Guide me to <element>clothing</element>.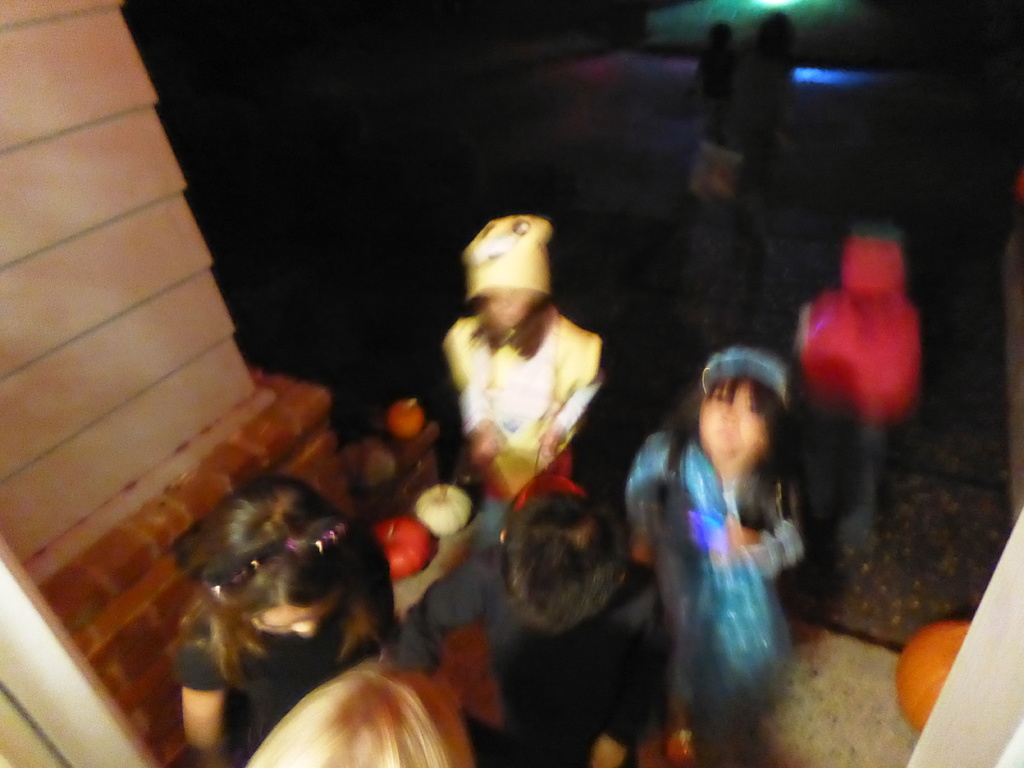
Guidance: box=[179, 517, 401, 767].
